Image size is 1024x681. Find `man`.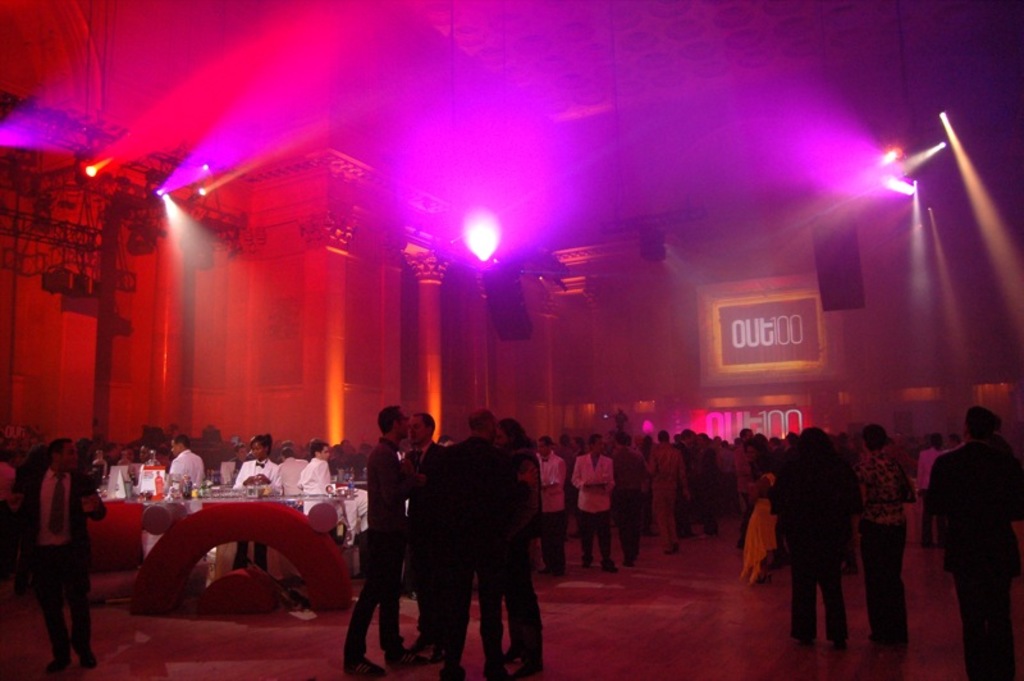
13,438,114,673.
